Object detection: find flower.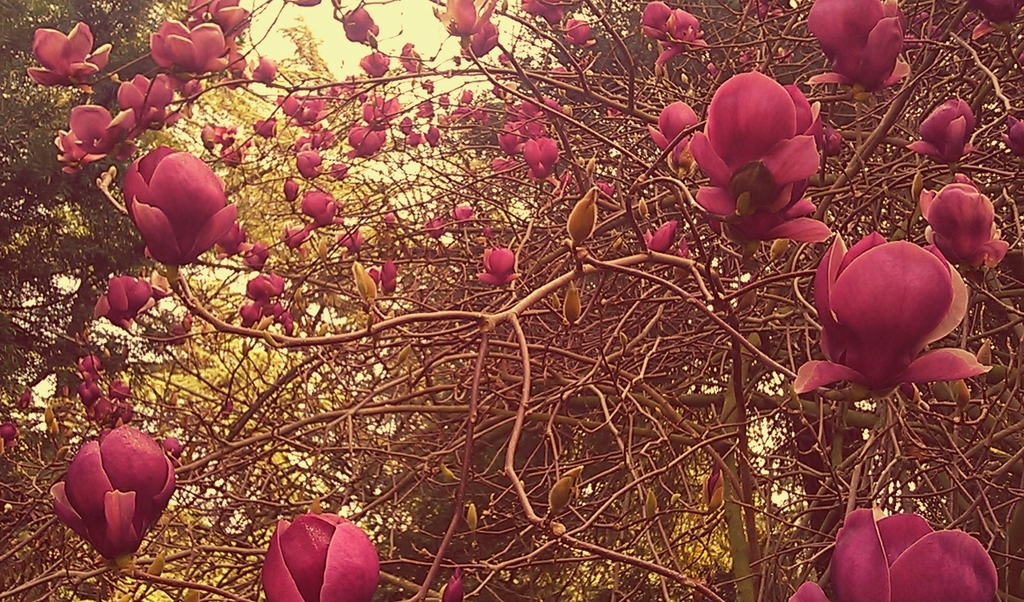
bbox=[250, 243, 271, 271].
